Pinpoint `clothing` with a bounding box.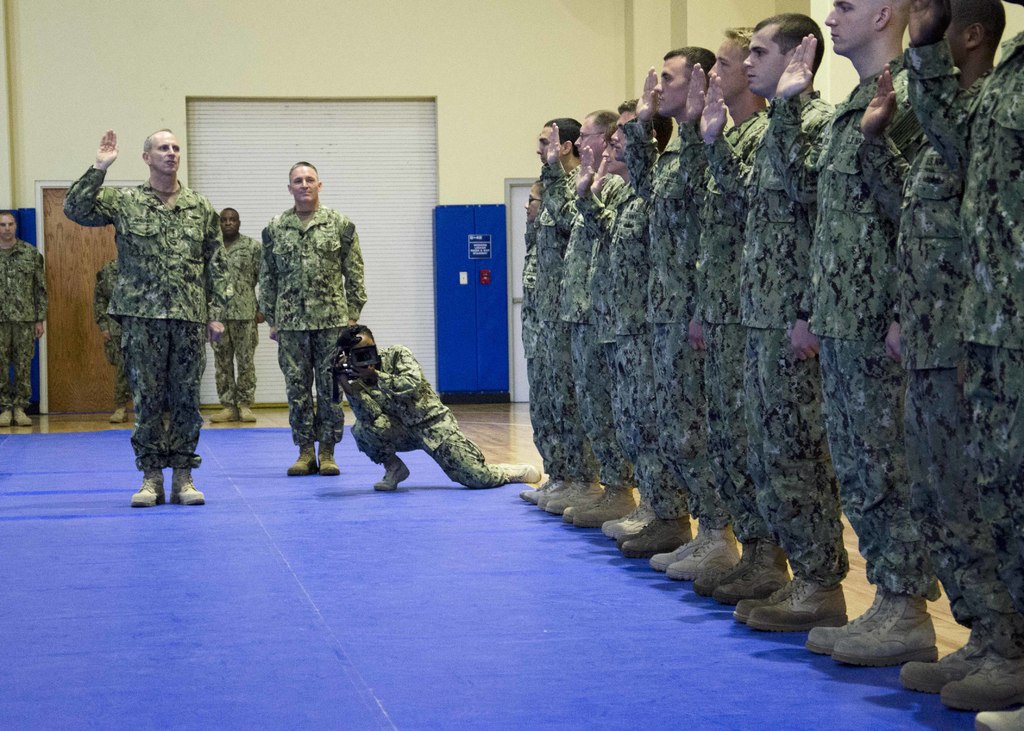
(x1=83, y1=129, x2=223, y2=492).
